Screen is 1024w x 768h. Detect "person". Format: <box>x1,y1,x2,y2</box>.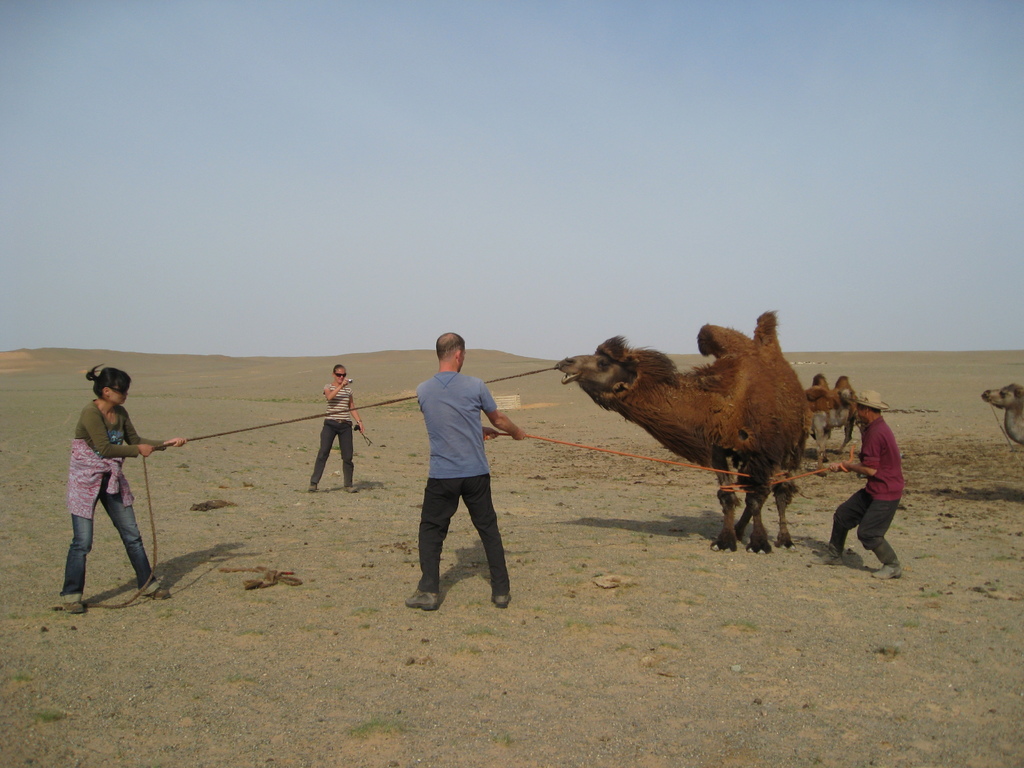
<box>308,364,365,493</box>.
